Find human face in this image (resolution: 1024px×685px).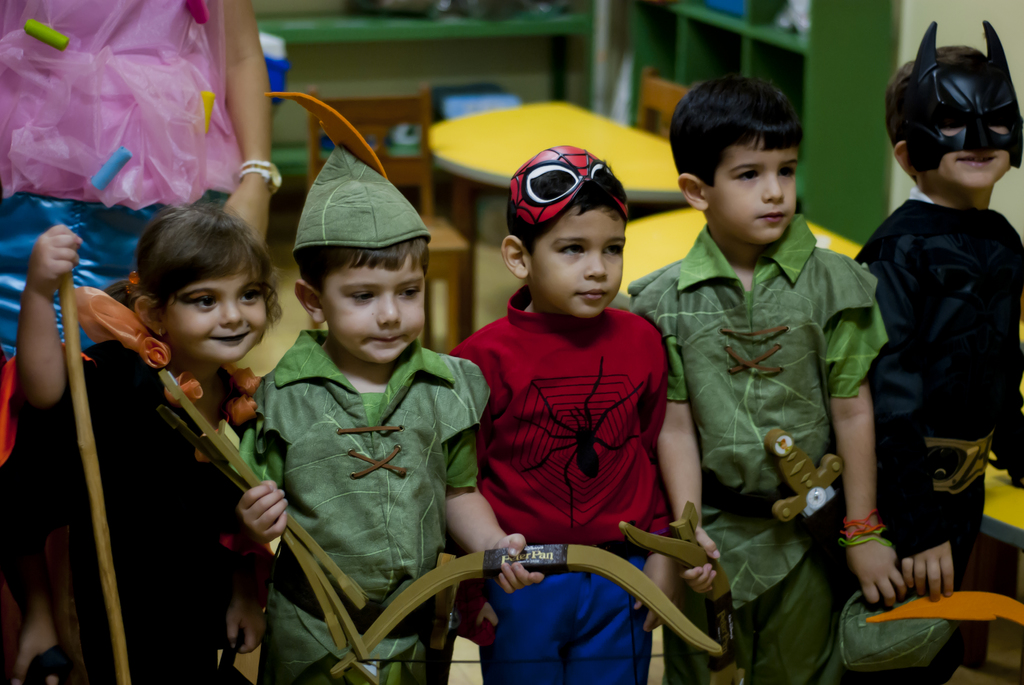
[938, 118, 1009, 188].
